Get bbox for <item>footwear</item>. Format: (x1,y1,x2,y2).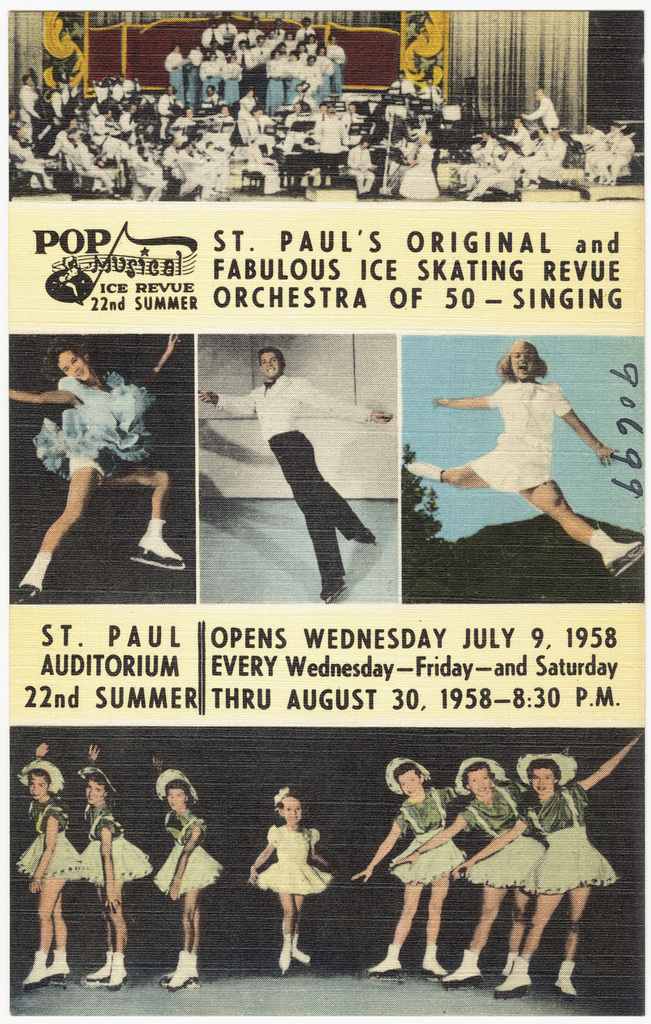
(366,942,403,978).
